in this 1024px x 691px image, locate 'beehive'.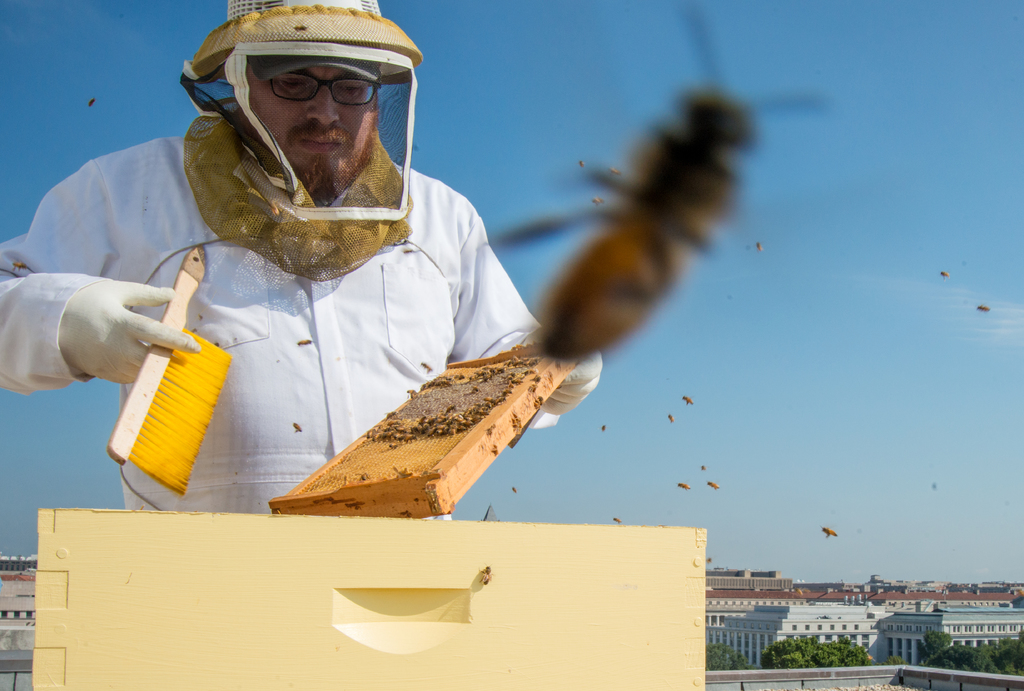
Bounding box: region(264, 341, 582, 520).
